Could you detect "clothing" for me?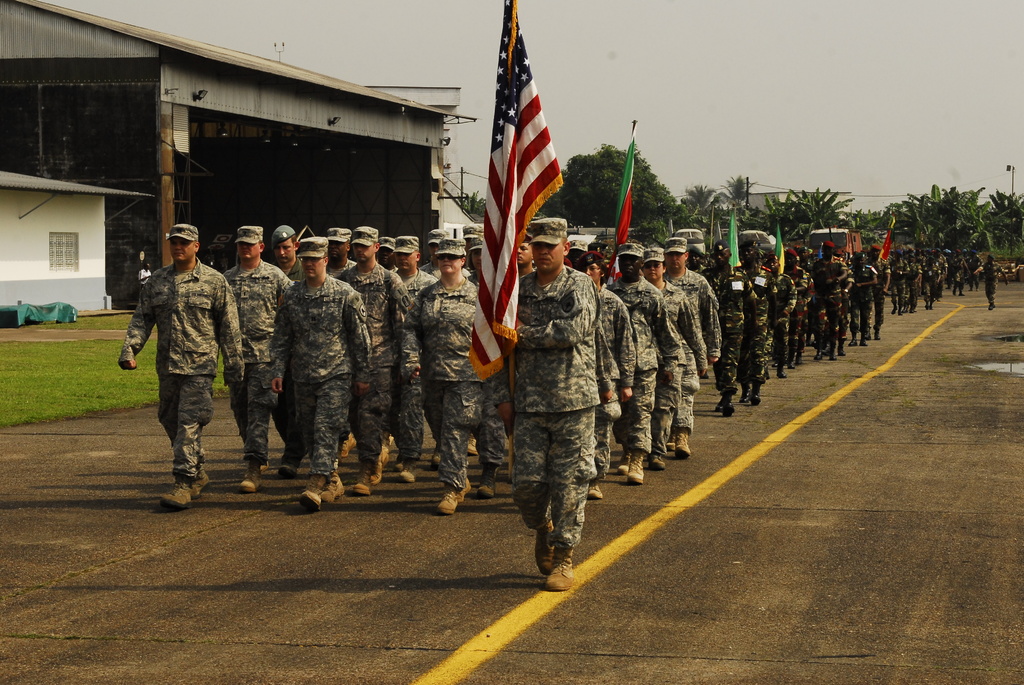
Detection result: region(484, 263, 605, 546).
